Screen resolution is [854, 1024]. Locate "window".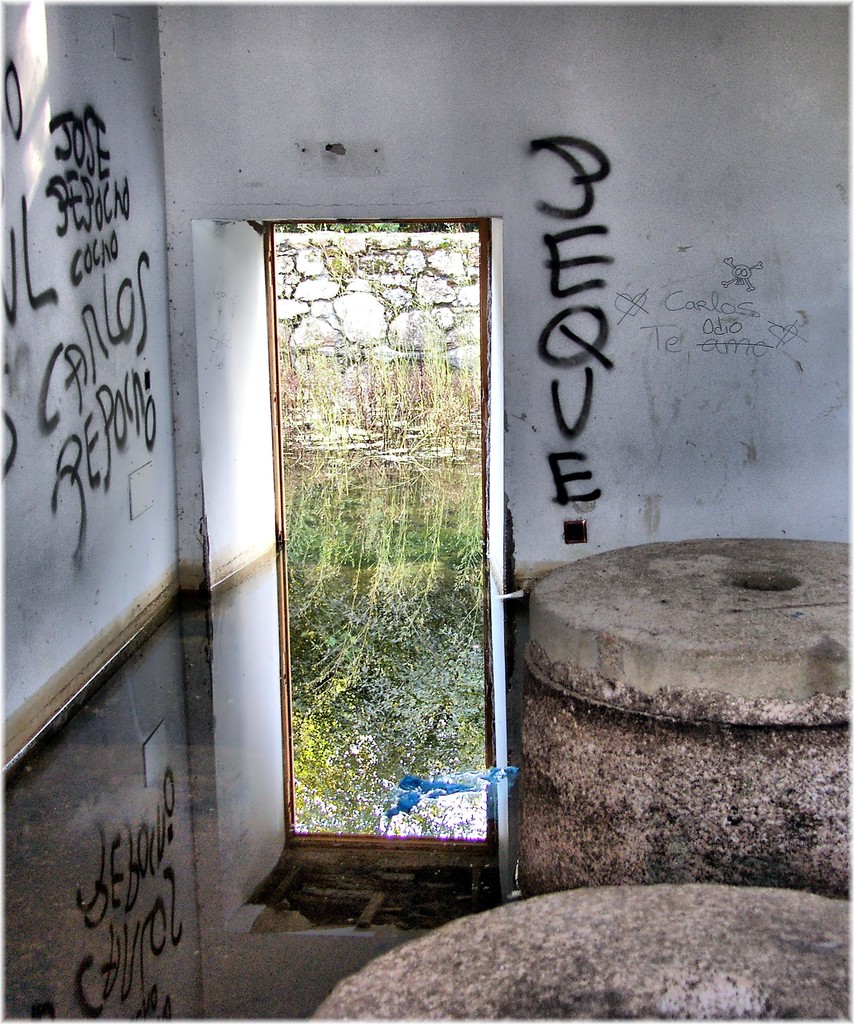
select_region(194, 202, 520, 935).
